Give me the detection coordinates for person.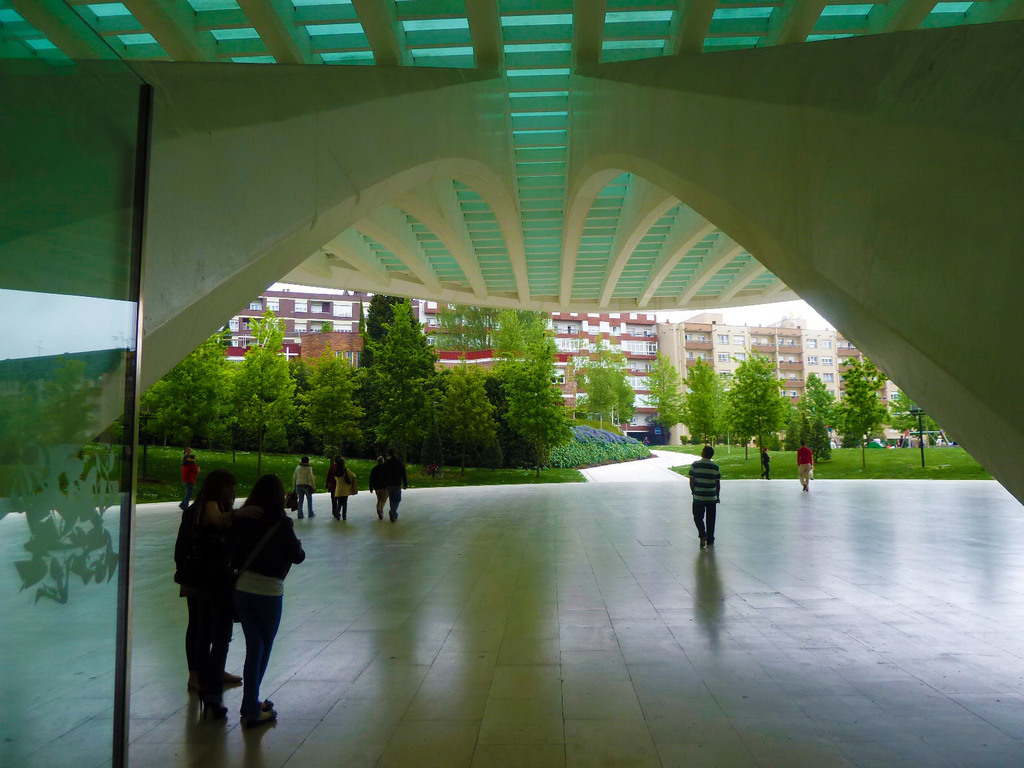
[799, 445, 815, 488].
